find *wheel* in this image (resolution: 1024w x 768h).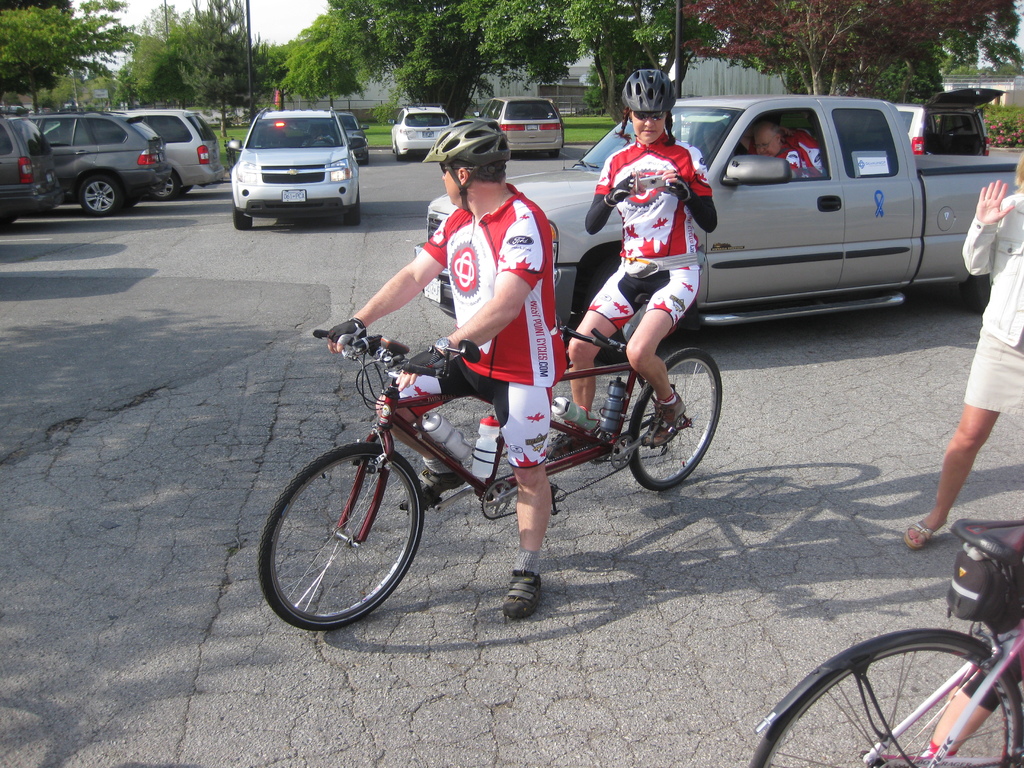
x1=361 y1=153 x2=369 y2=166.
